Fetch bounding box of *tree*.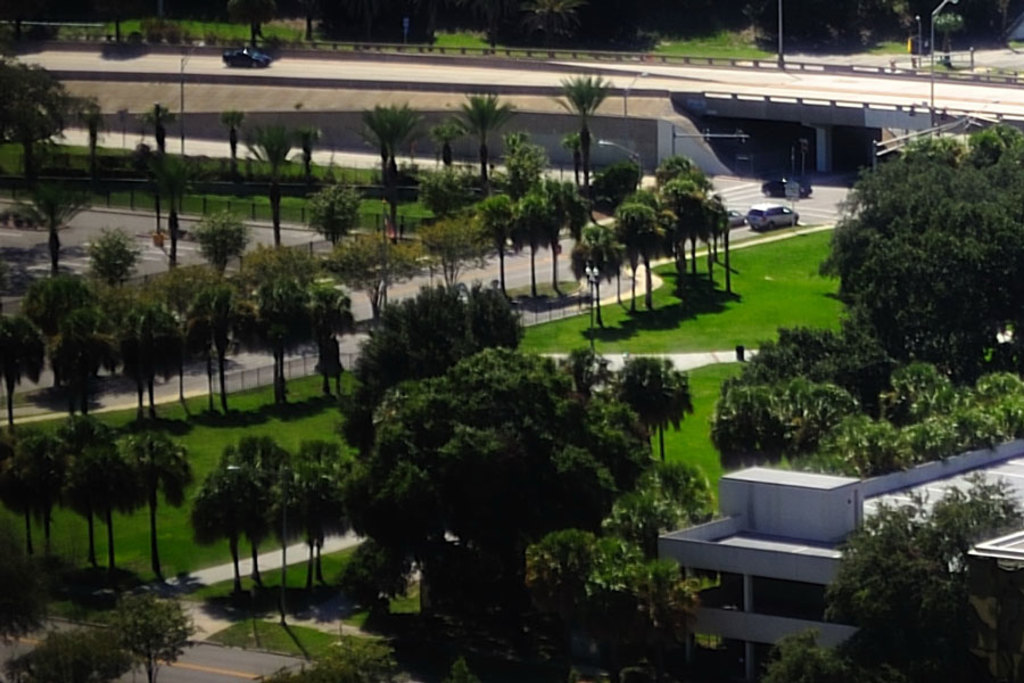
Bbox: (612, 349, 696, 485).
